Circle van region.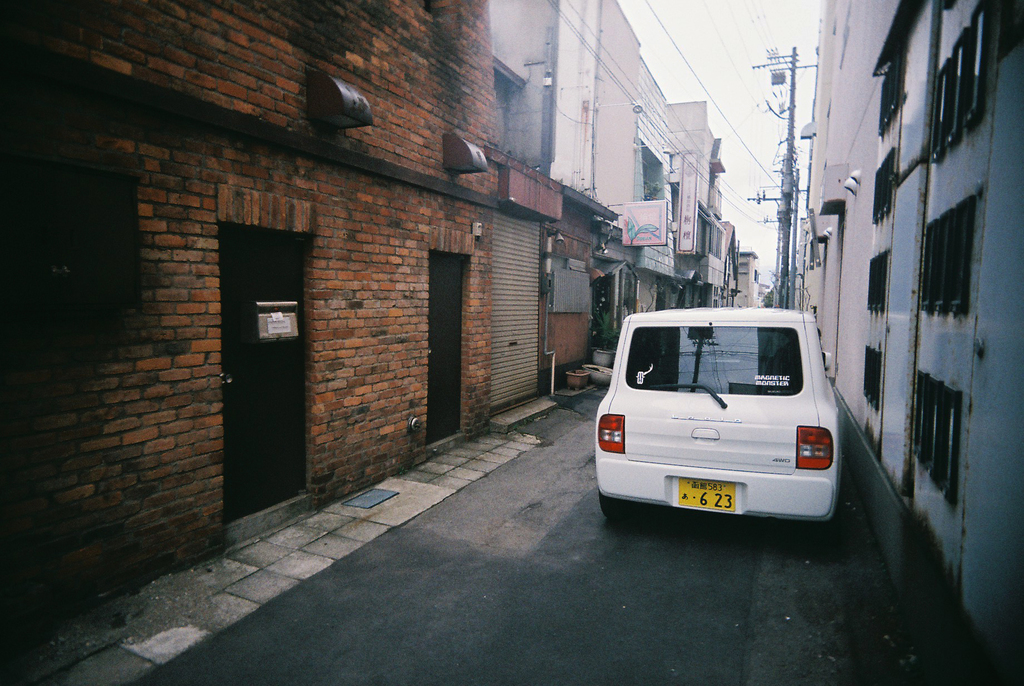
Region: region(592, 304, 842, 528).
